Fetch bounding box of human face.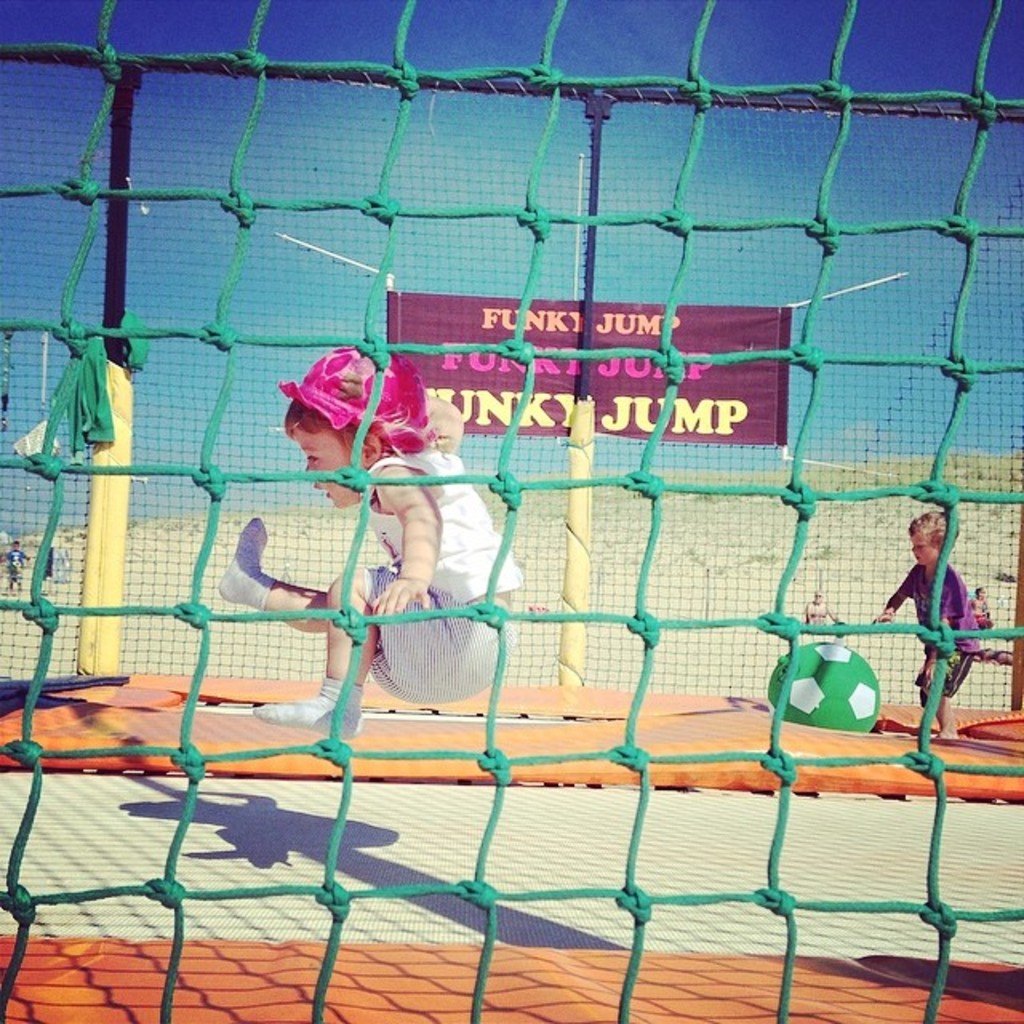
Bbox: rect(915, 534, 941, 571).
